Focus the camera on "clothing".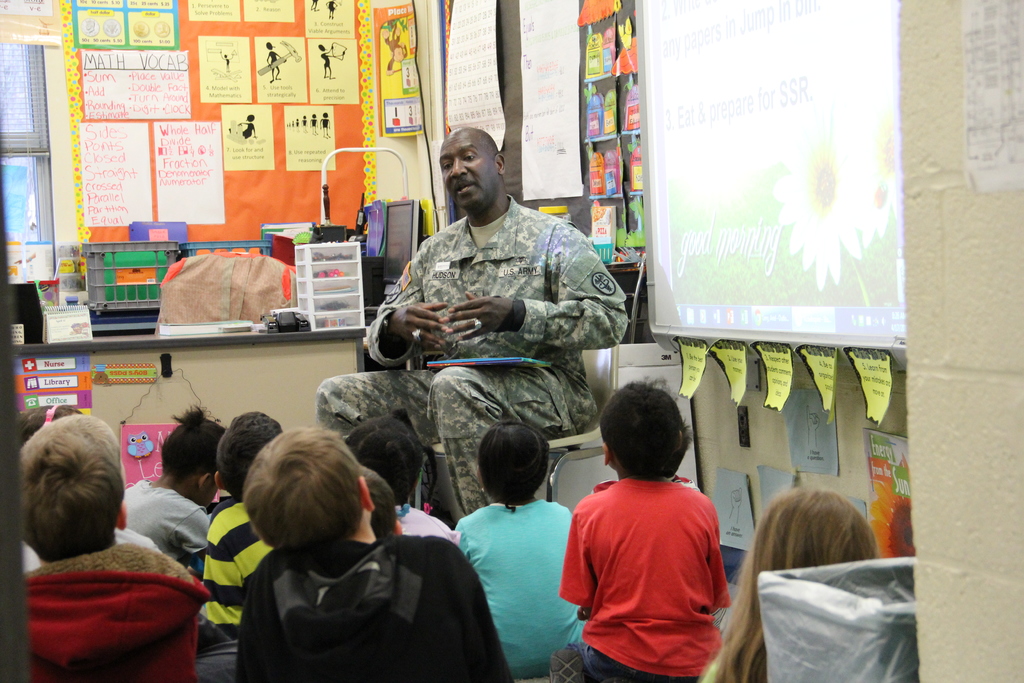
Focus region: (left=397, top=499, right=465, bottom=545).
